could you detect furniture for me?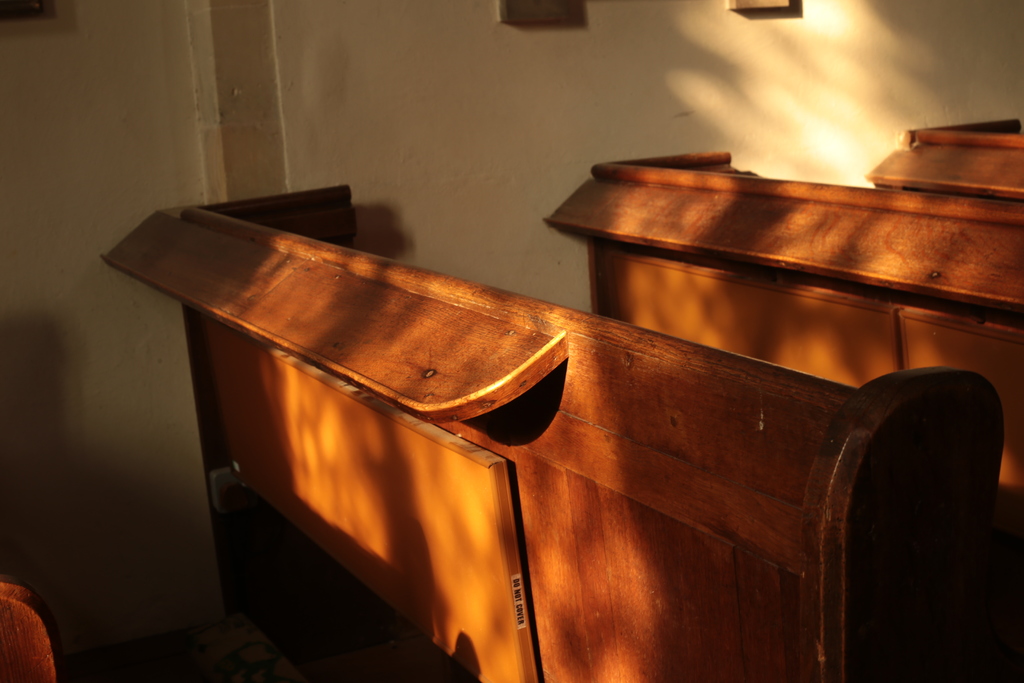
Detection result: 544, 148, 1023, 528.
